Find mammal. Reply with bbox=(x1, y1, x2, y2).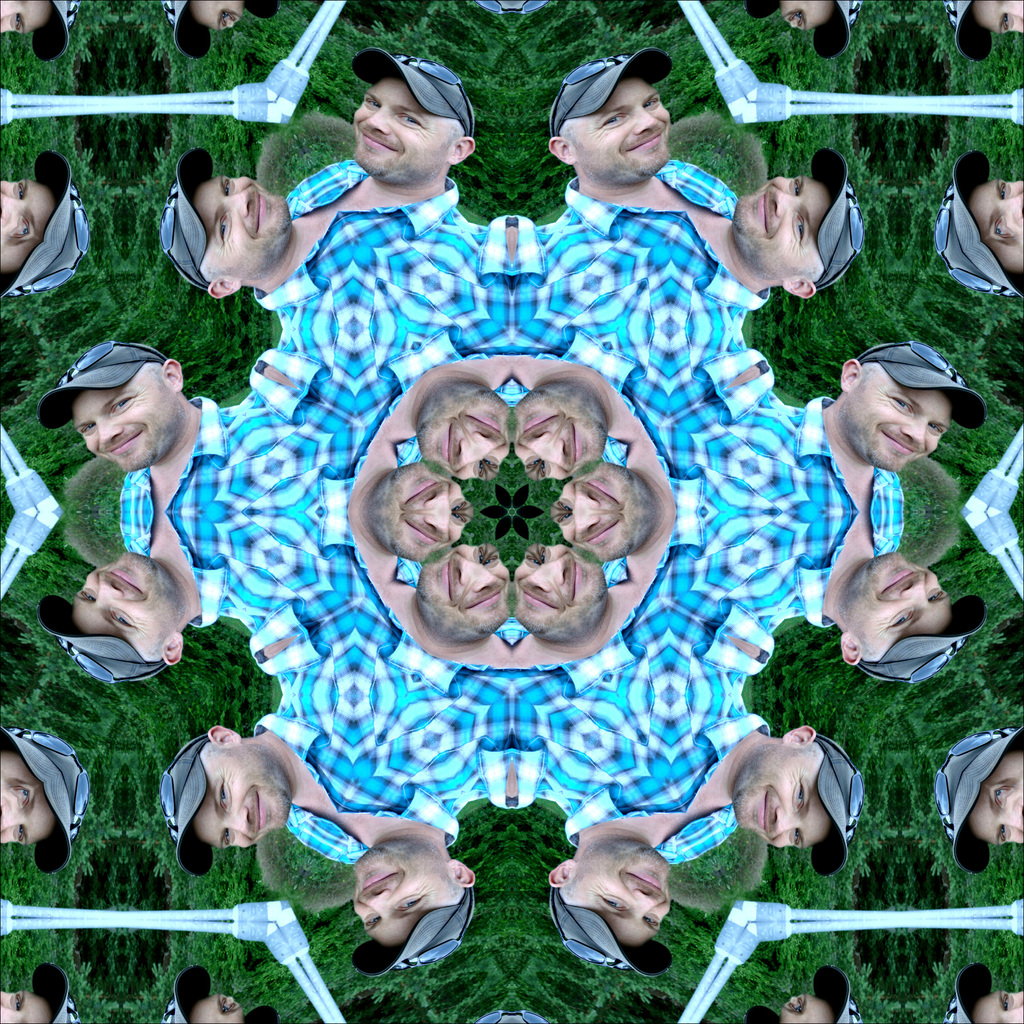
bbox=(35, 346, 249, 550).
